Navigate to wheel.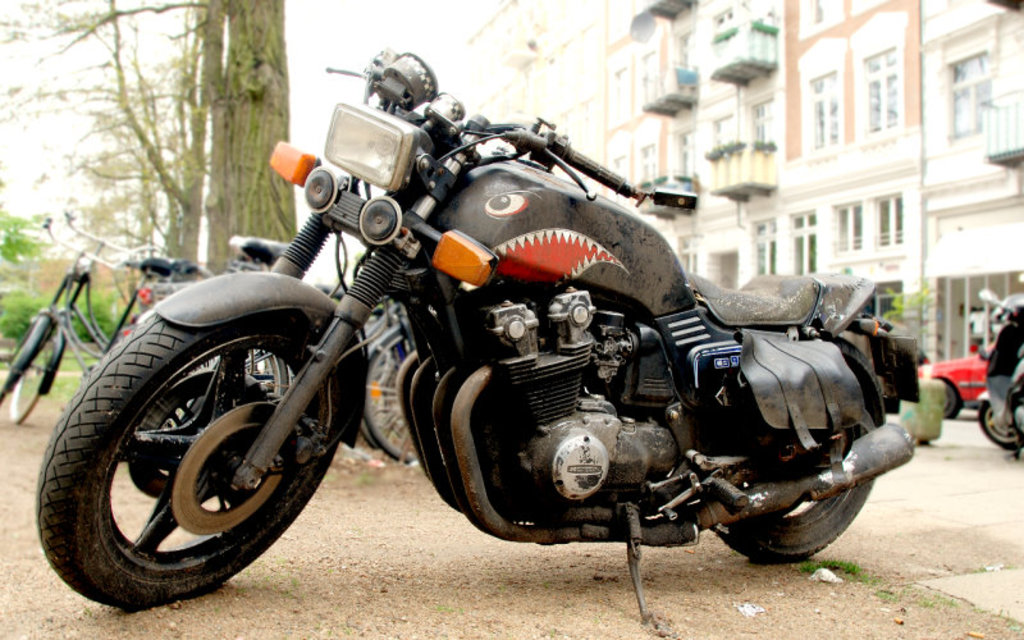
Navigation target: (982,390,1023,457).
